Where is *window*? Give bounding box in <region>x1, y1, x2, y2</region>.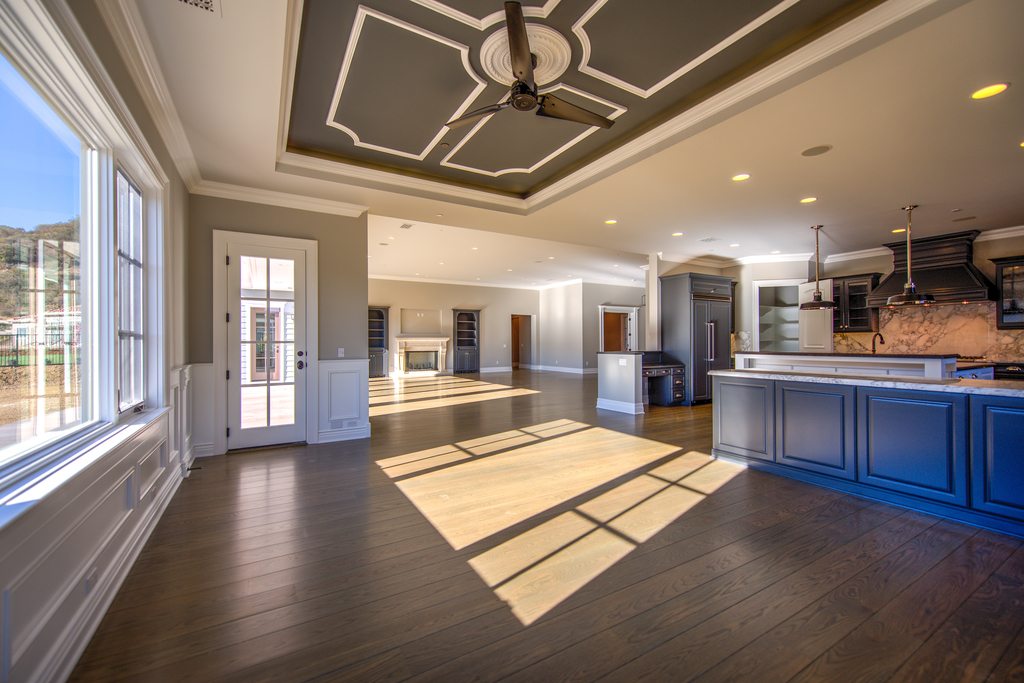
<region>0, 31, 102, 499</region>.
